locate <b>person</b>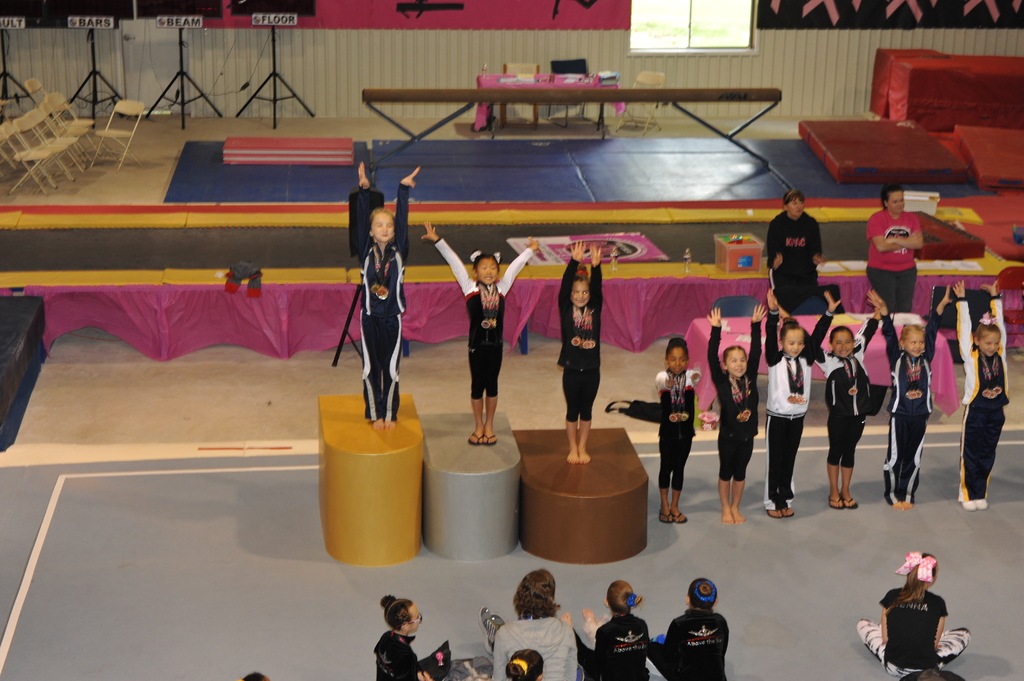
(x1=342, y1=170, x2=415, y2=442)
